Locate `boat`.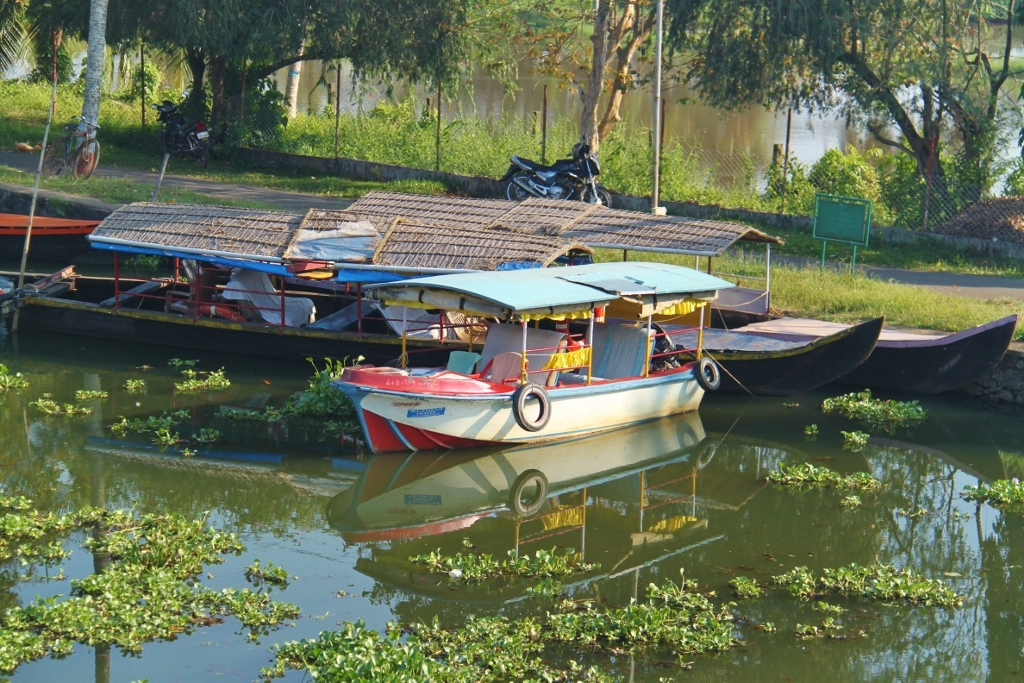
Bounding box: crop(345, 192, 1018, 402).
